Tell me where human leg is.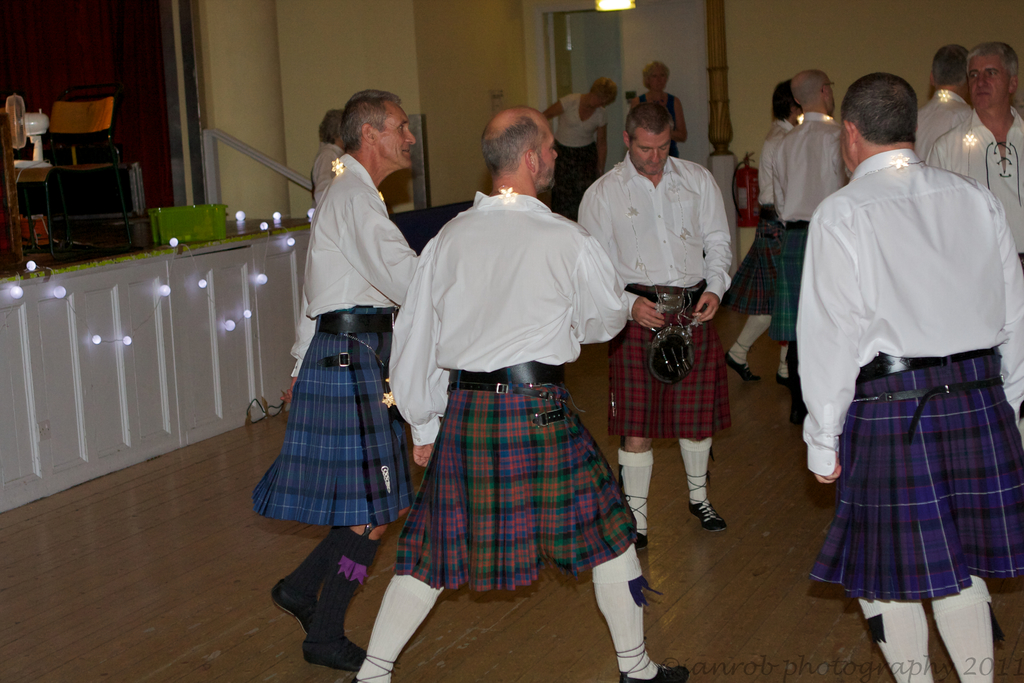
human leg is at {"x1": 928, "y1": 574, "x2": 993, "y2": 682}.
